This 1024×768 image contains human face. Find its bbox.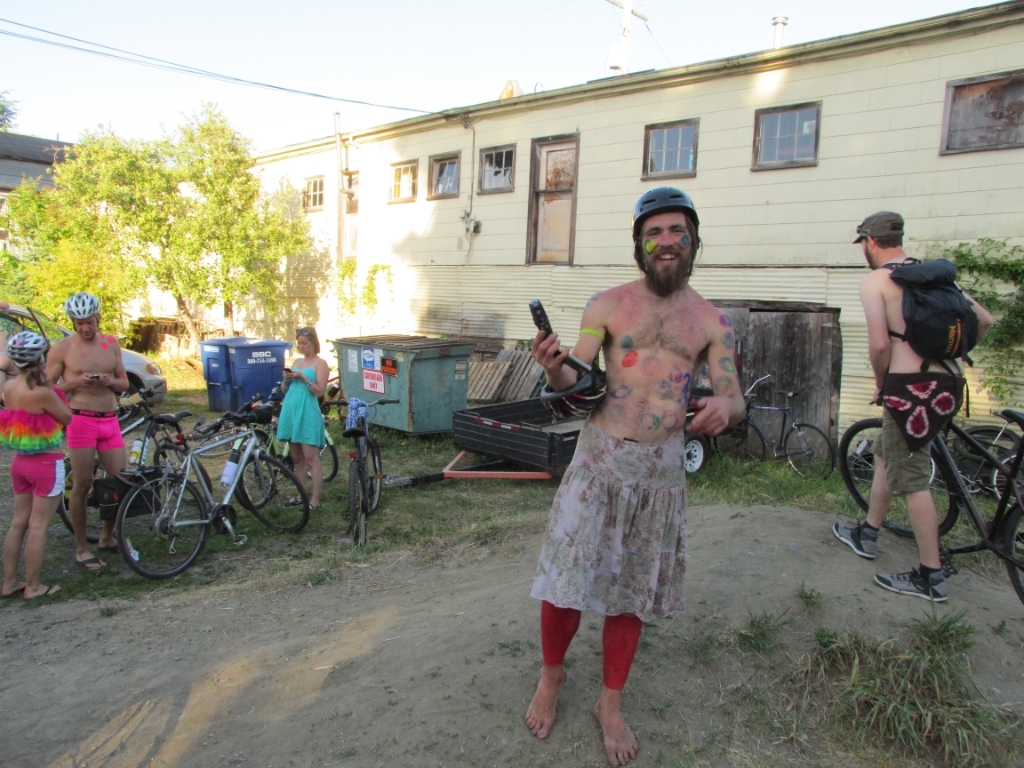
Rect(297, 331, 303, 352).
